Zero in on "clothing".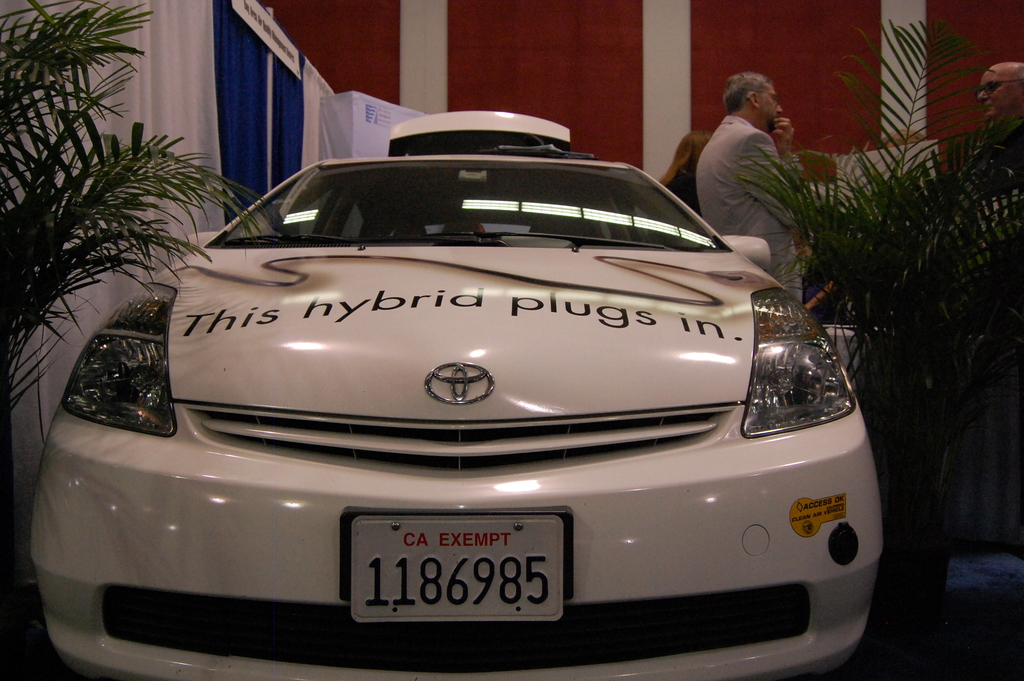
Zeroed in: (691,77,814,258).
